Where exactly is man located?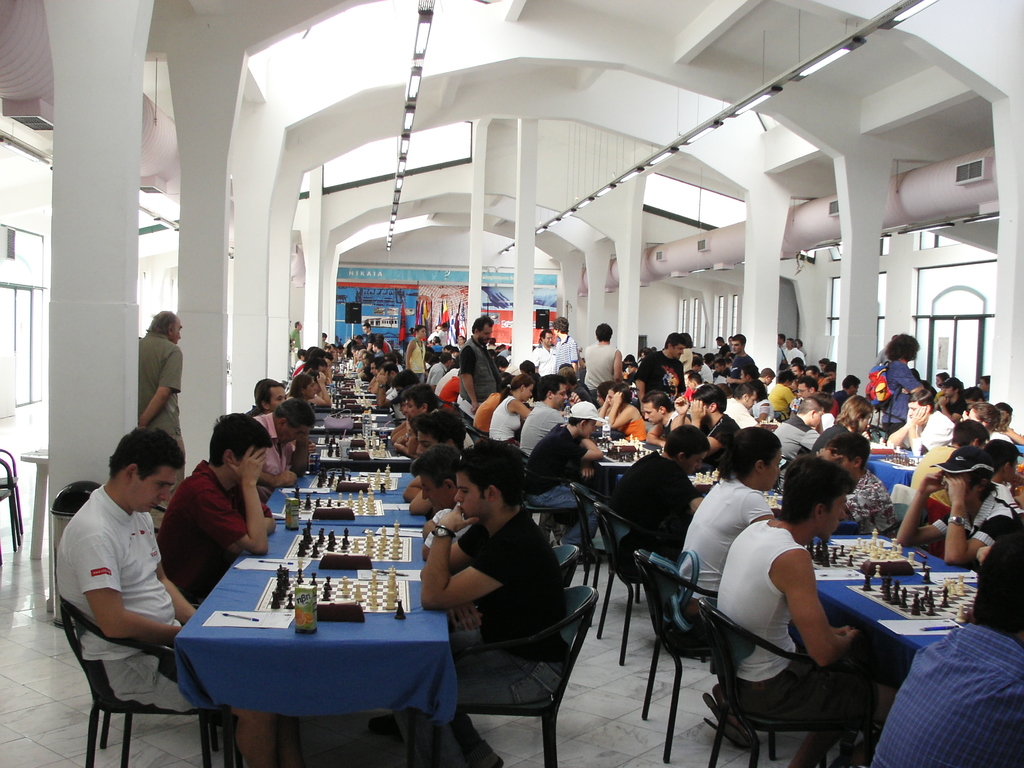
Its bounding box is crop(290, 321, 301, 360).
